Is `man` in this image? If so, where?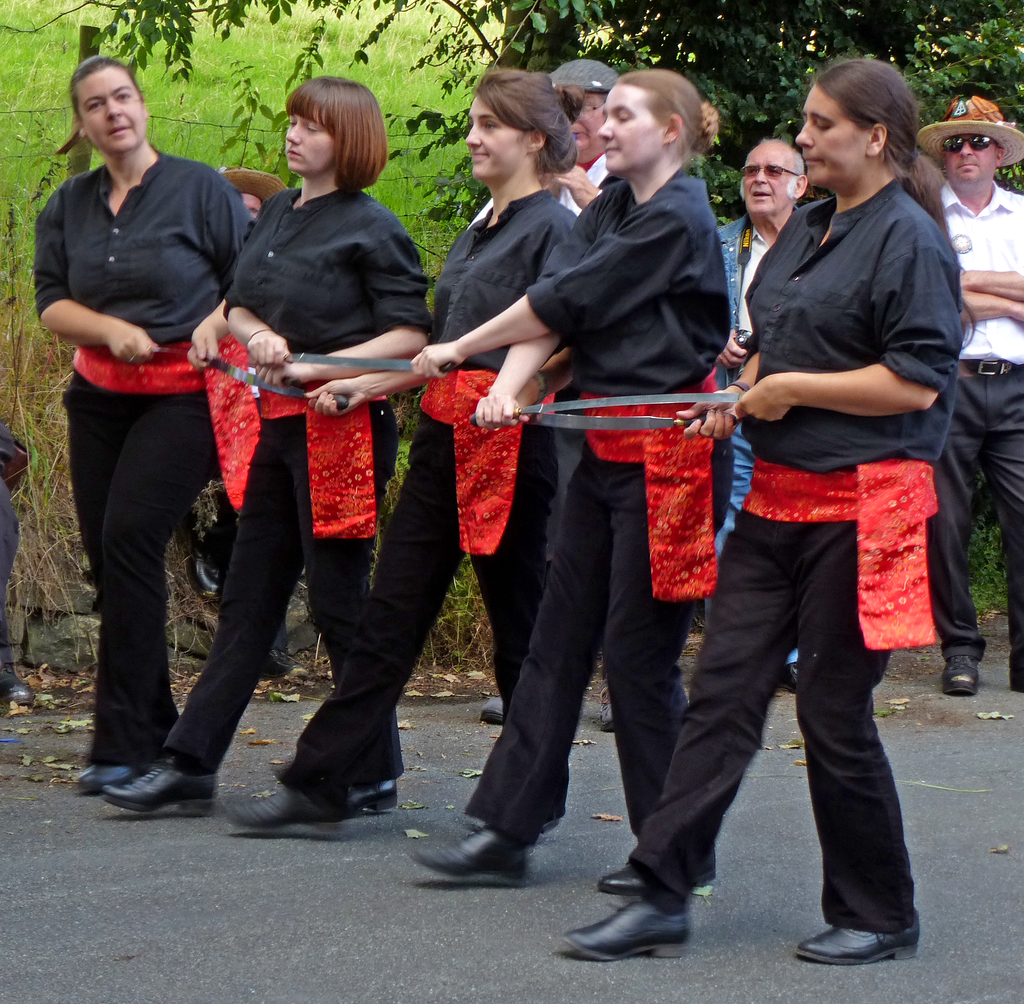
Yes, at (x1=696, y1=130, x2=833, y2=679).
